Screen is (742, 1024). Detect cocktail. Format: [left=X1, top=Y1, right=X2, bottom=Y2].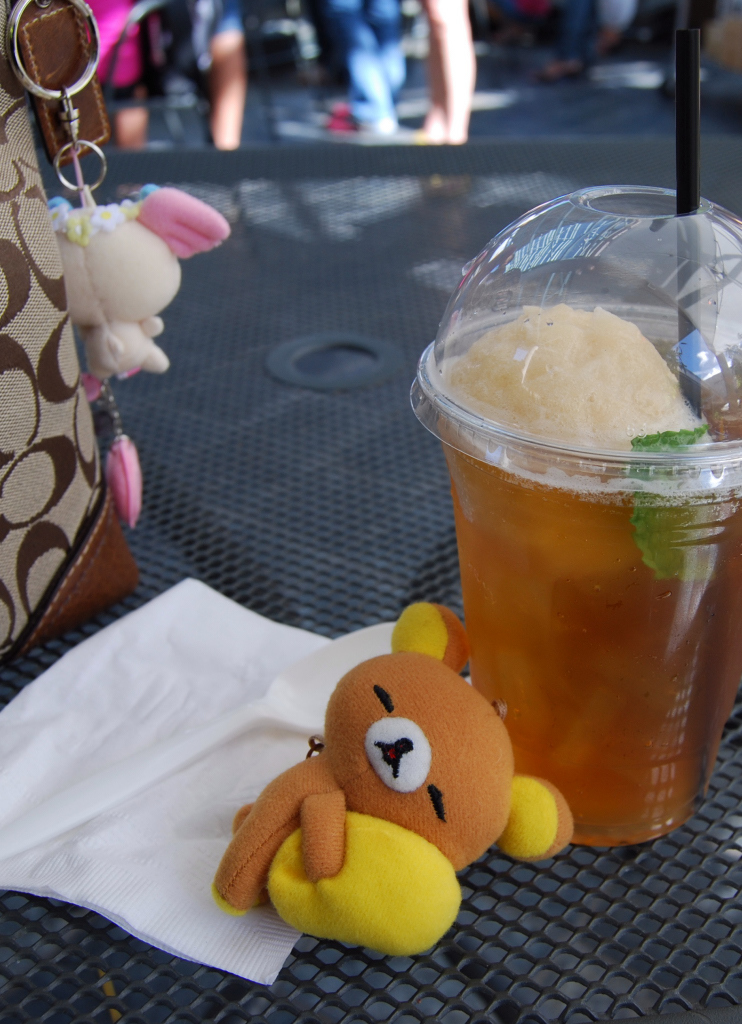
[left=407, top=23, right=741, bottom=847].
